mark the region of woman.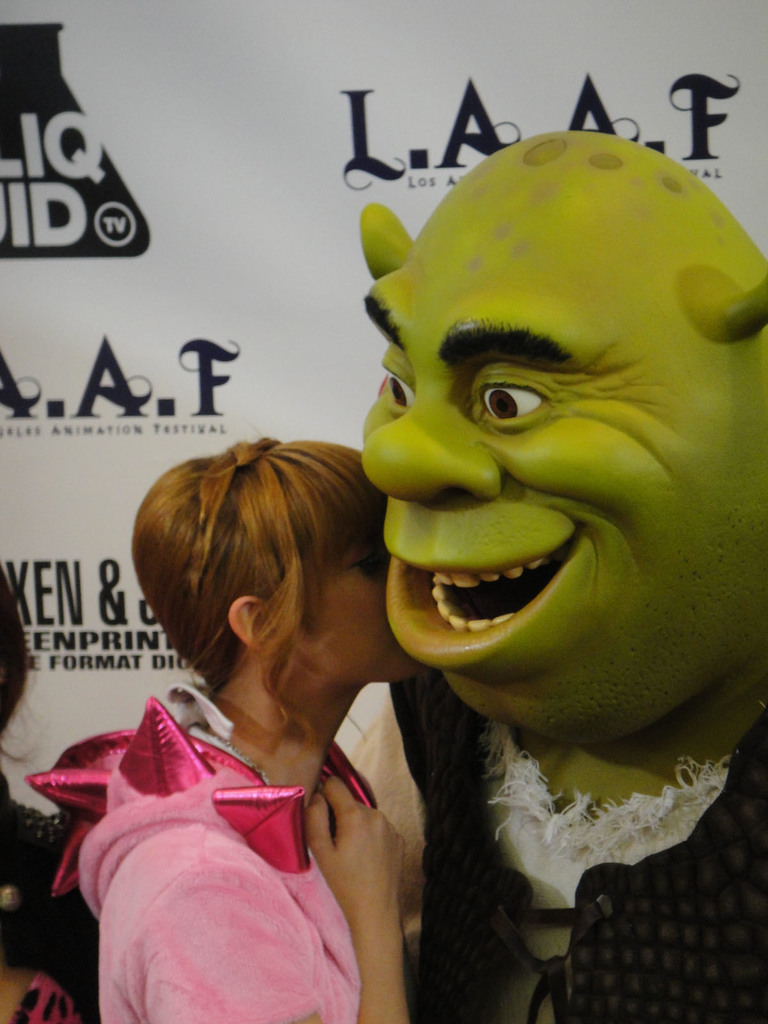
Region: [0,564,97,1023].
